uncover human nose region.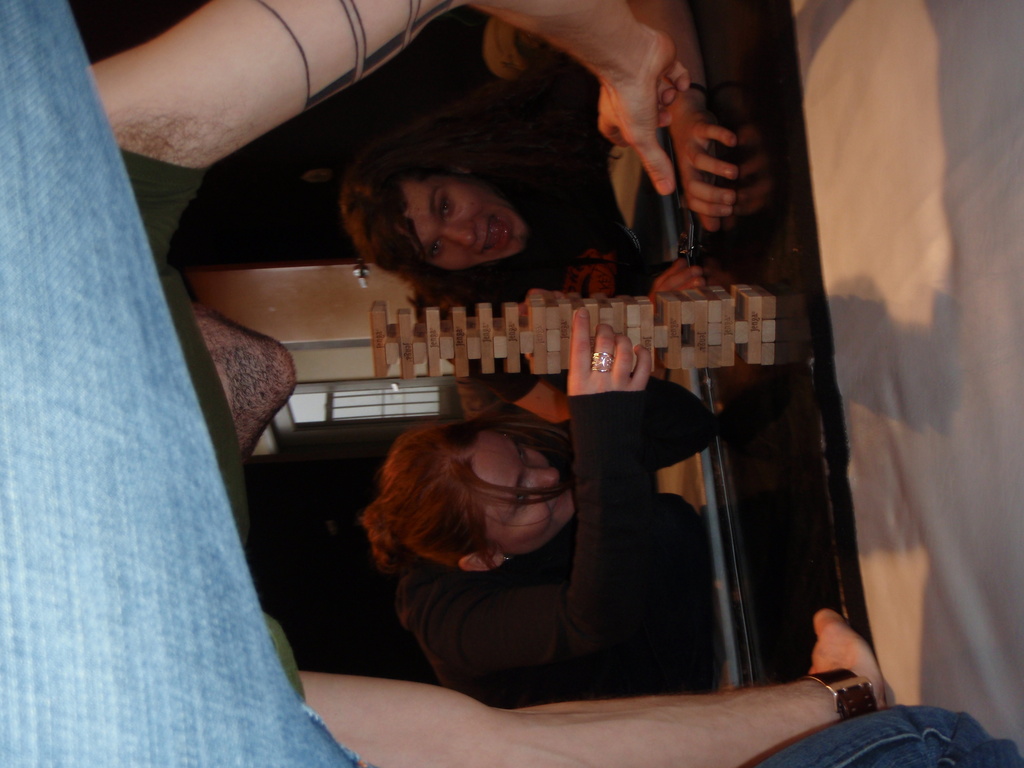
Uncovered: crop(529, 468, 561, 496).
